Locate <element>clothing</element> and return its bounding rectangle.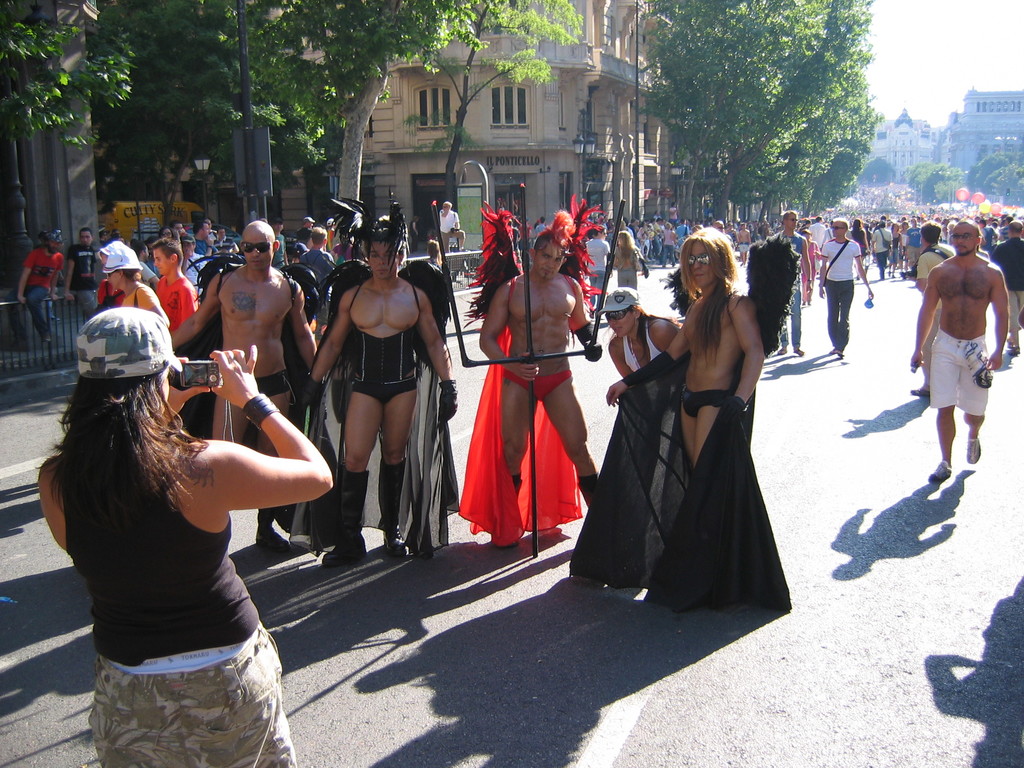
<box>820,241,863,349</box>.
